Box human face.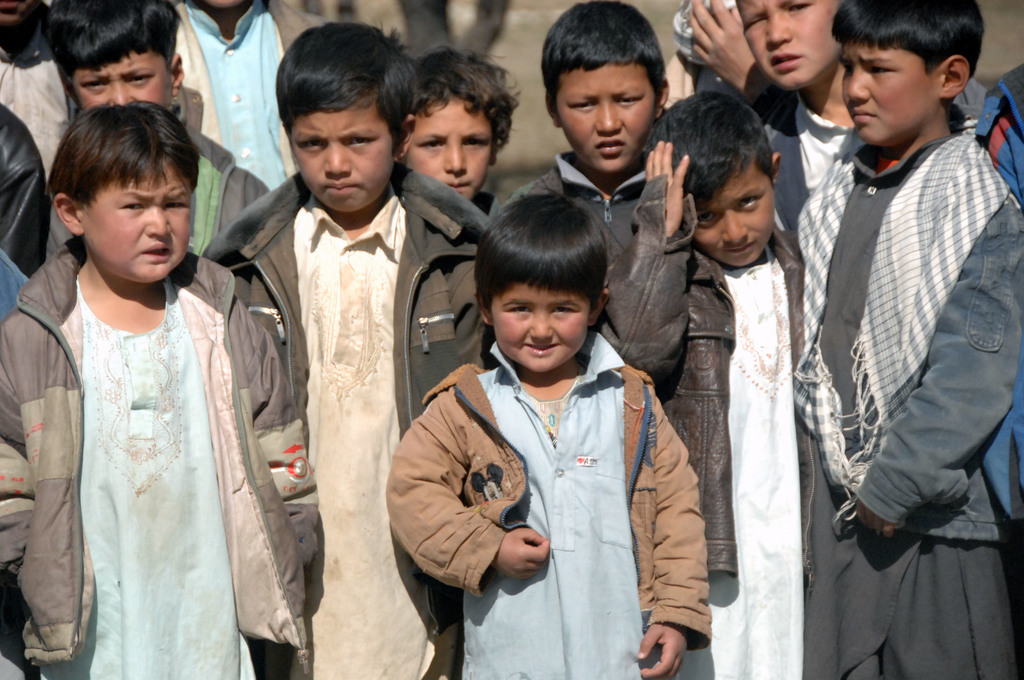
<bbox>692, 157, 777, 265</bbox>.
